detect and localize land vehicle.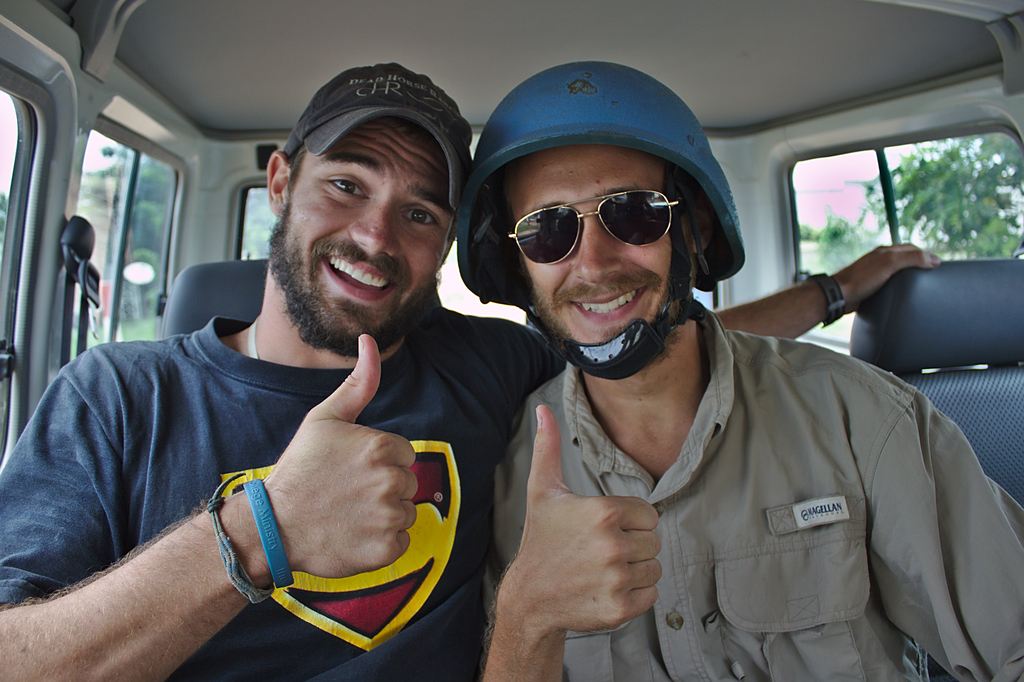
Localized at bbox=[0, 0, 1023, 681].
